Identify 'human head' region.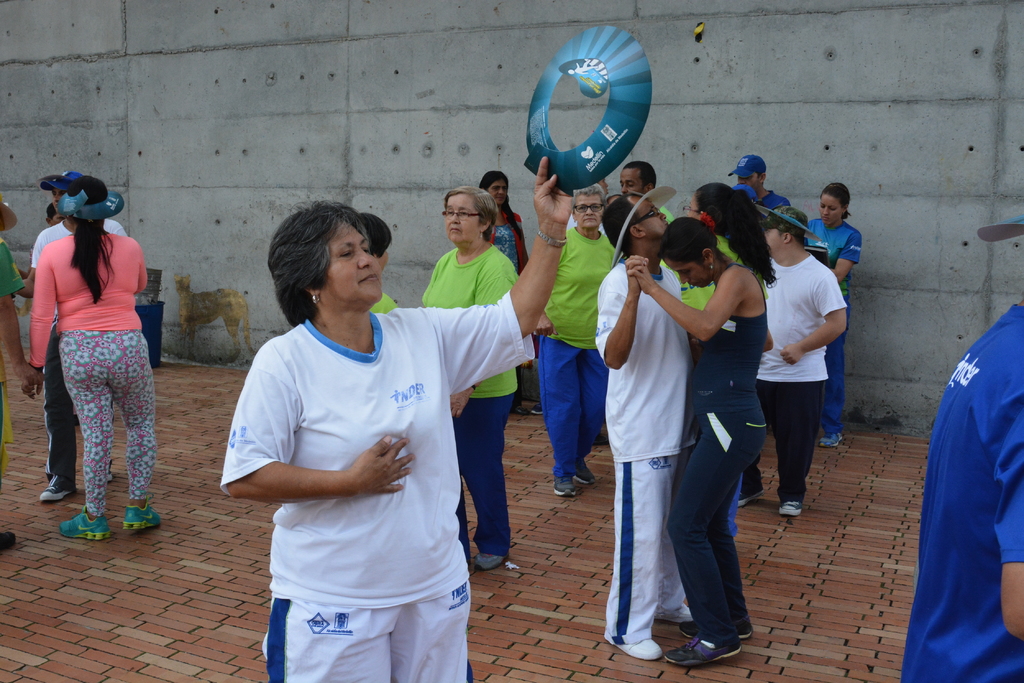
Region: {"left": 598, "top": 197, "right": 668, "bottom": 253}.
